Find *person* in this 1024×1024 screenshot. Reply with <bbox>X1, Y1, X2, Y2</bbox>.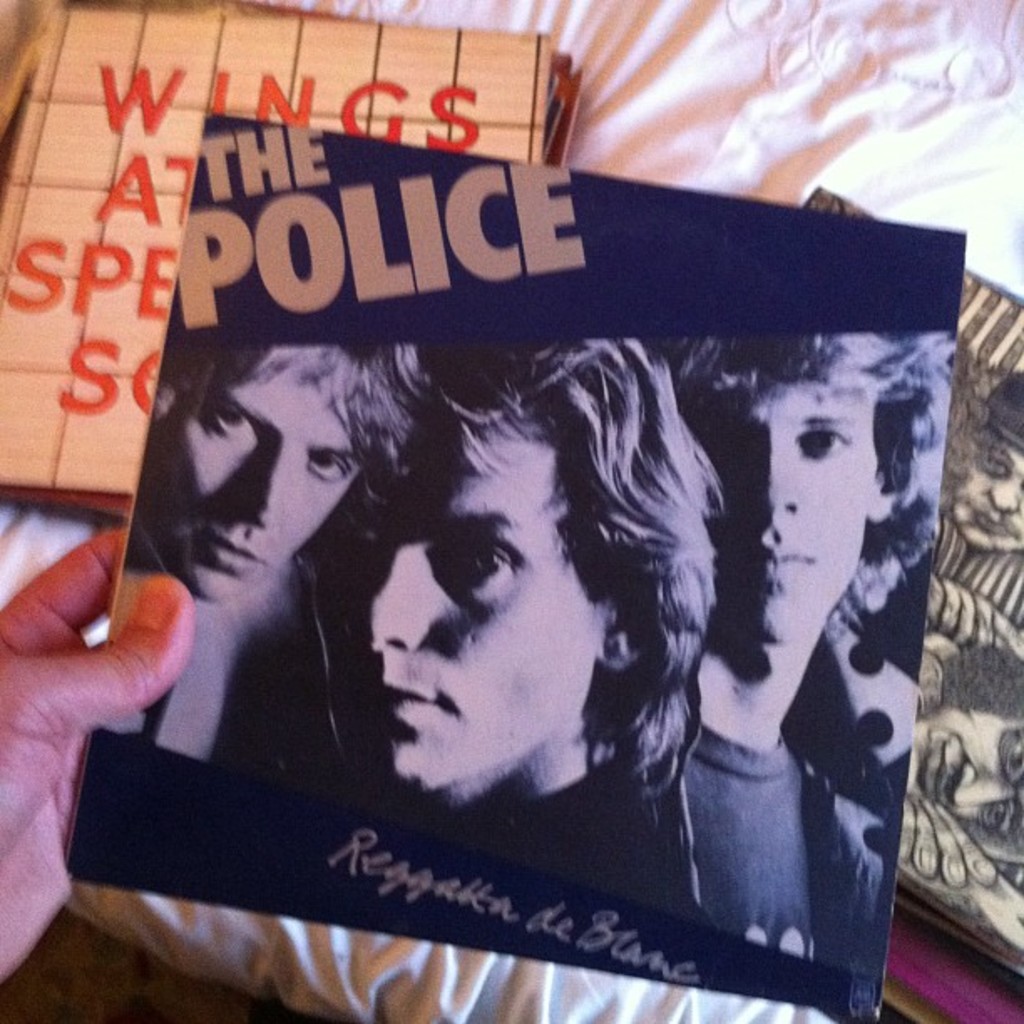
<bbox>107, 129, 919, 994</bbox>.
